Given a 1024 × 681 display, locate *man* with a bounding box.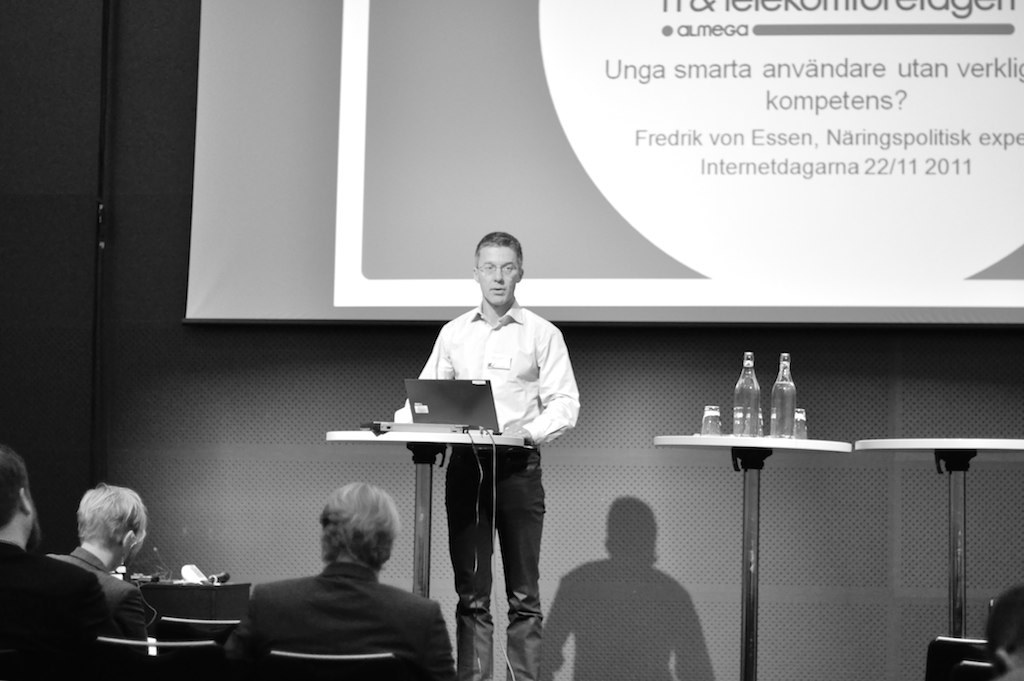
Located: x1=221 y1=479 x2=457 y2=680.
